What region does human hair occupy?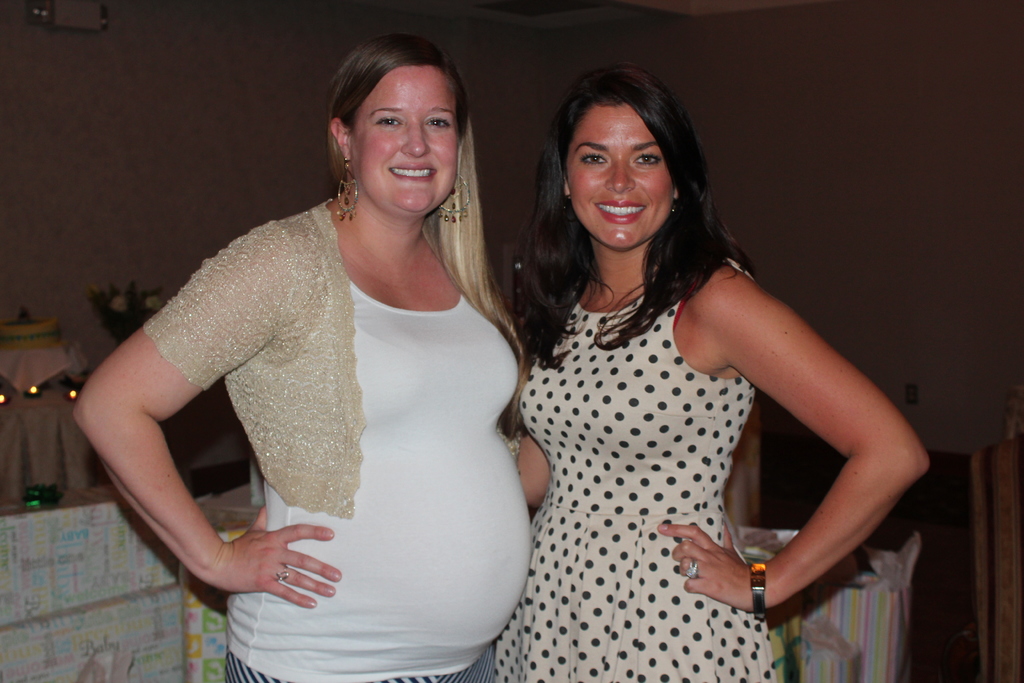
<bbox>324, 32, 519, 425</bbox>.
